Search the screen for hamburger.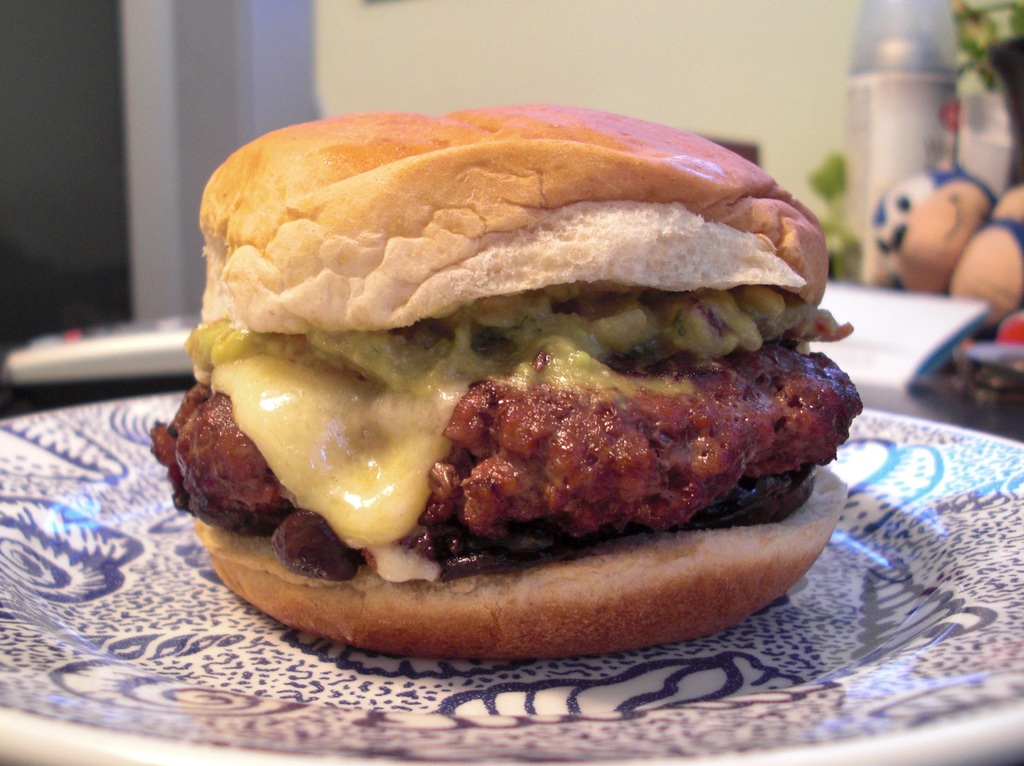
Found at left=152, top=102, right=864, bottom=655.
